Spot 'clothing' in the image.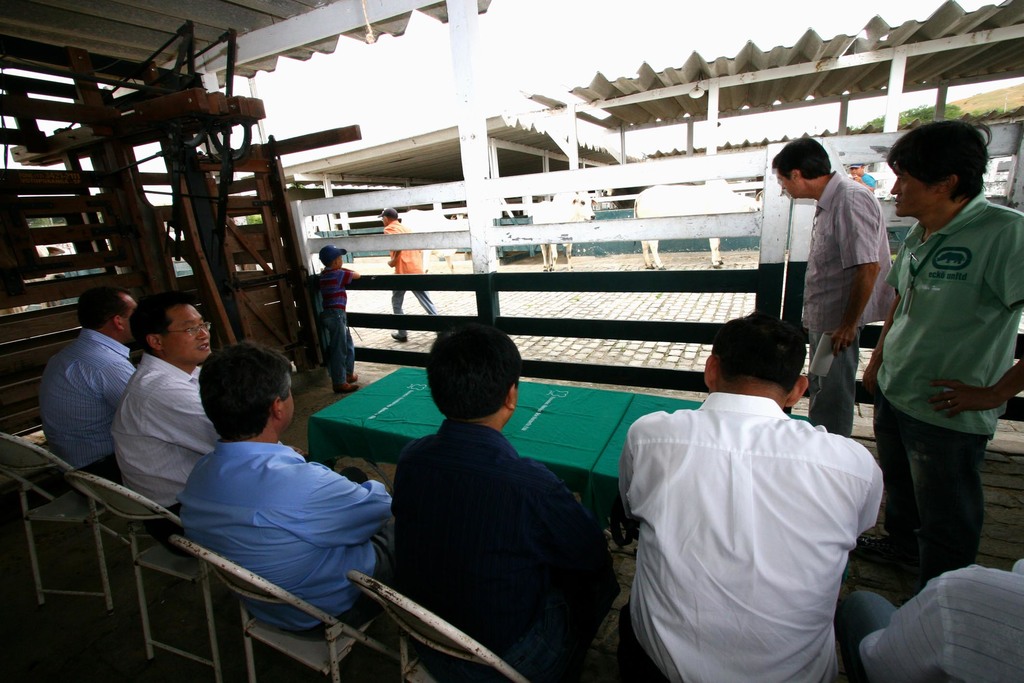
'clothing' found at [868, 189, 1023, 582].
